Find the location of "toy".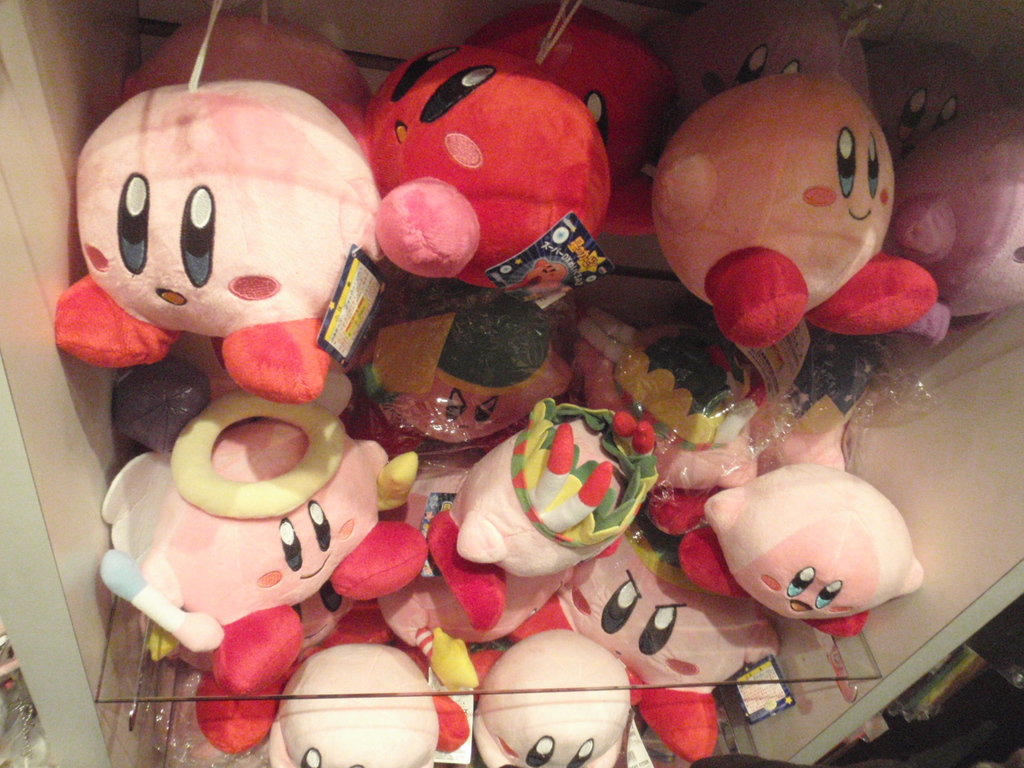
Location: (x1=882, y1=106, x2=1023, y2=334).
